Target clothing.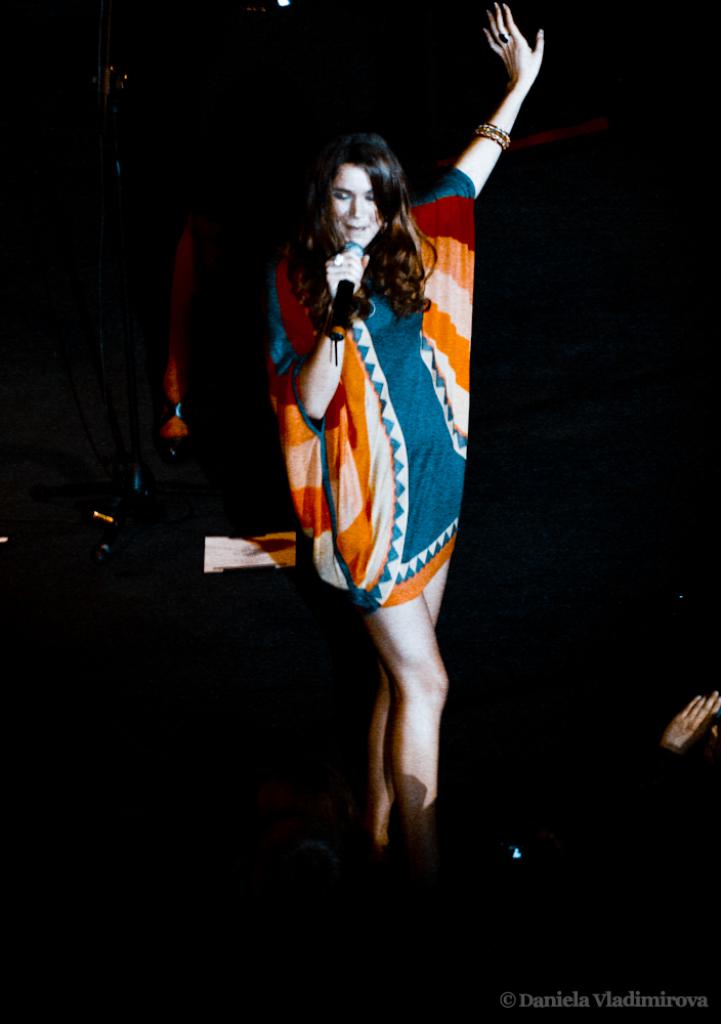
Target region: <box>263,199,475,620</box>.
